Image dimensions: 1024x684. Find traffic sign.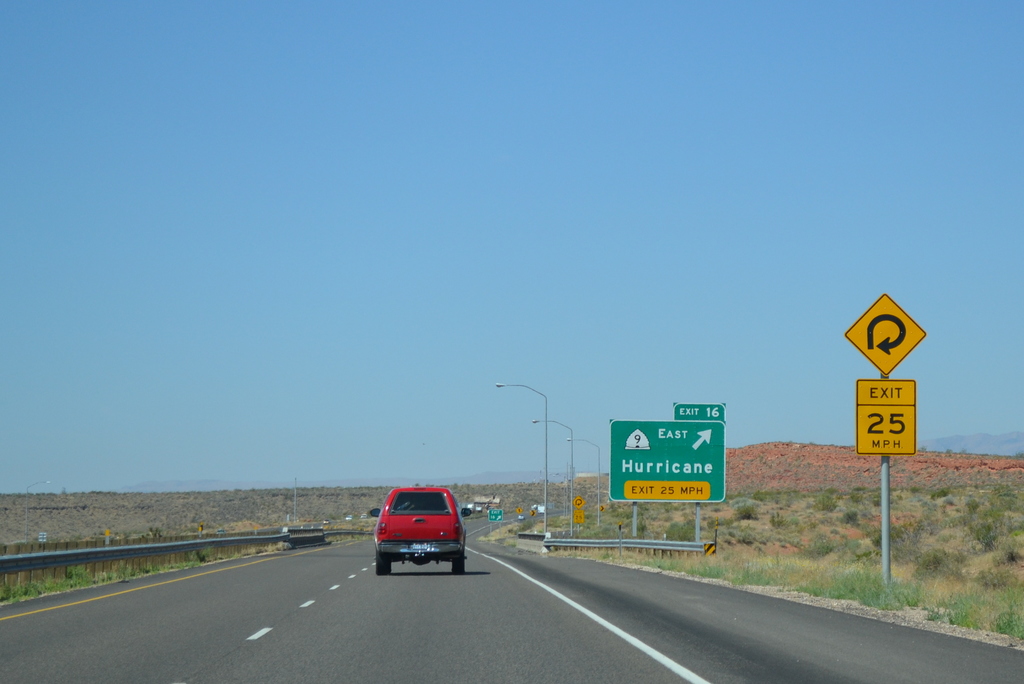
<bbox>489, 509, 505, 525</bbox>.
